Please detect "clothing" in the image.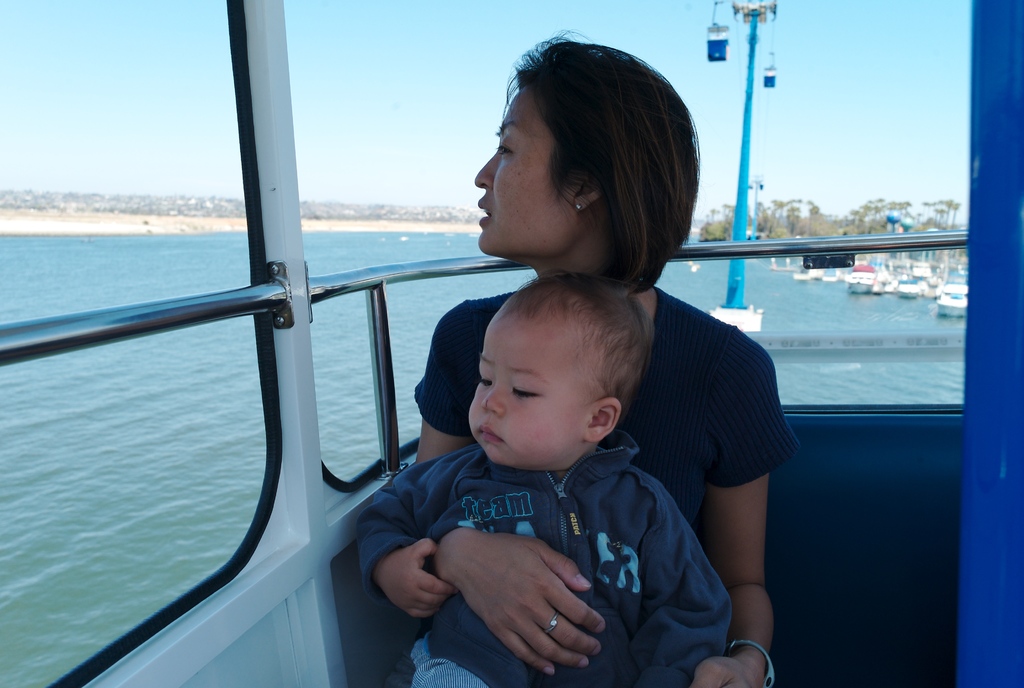
detection(365, 429, 728, 687).
